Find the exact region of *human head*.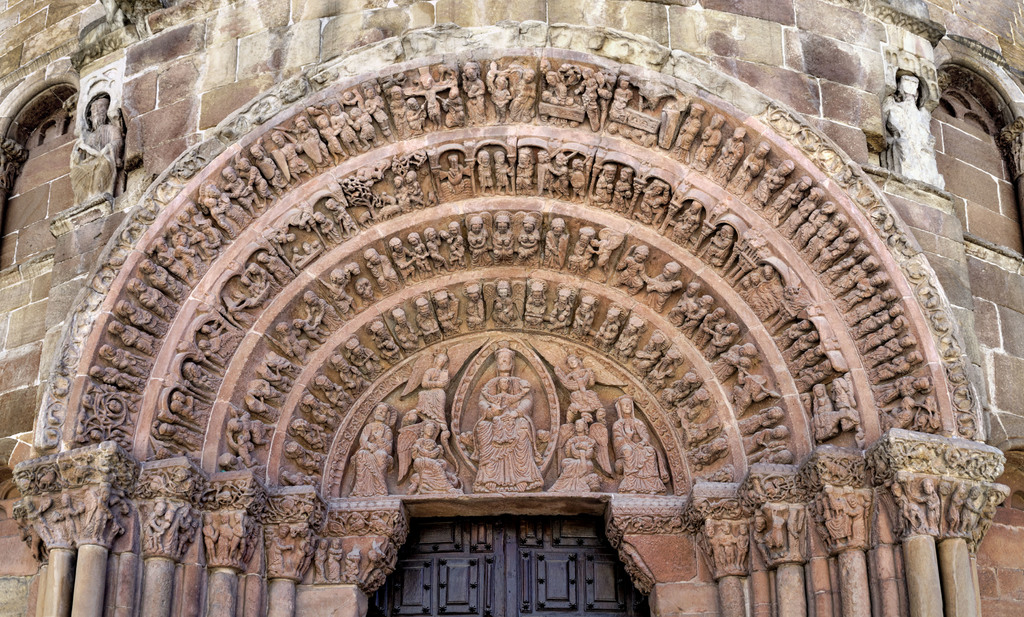
Exact region: [129, 278, 148, 289].
